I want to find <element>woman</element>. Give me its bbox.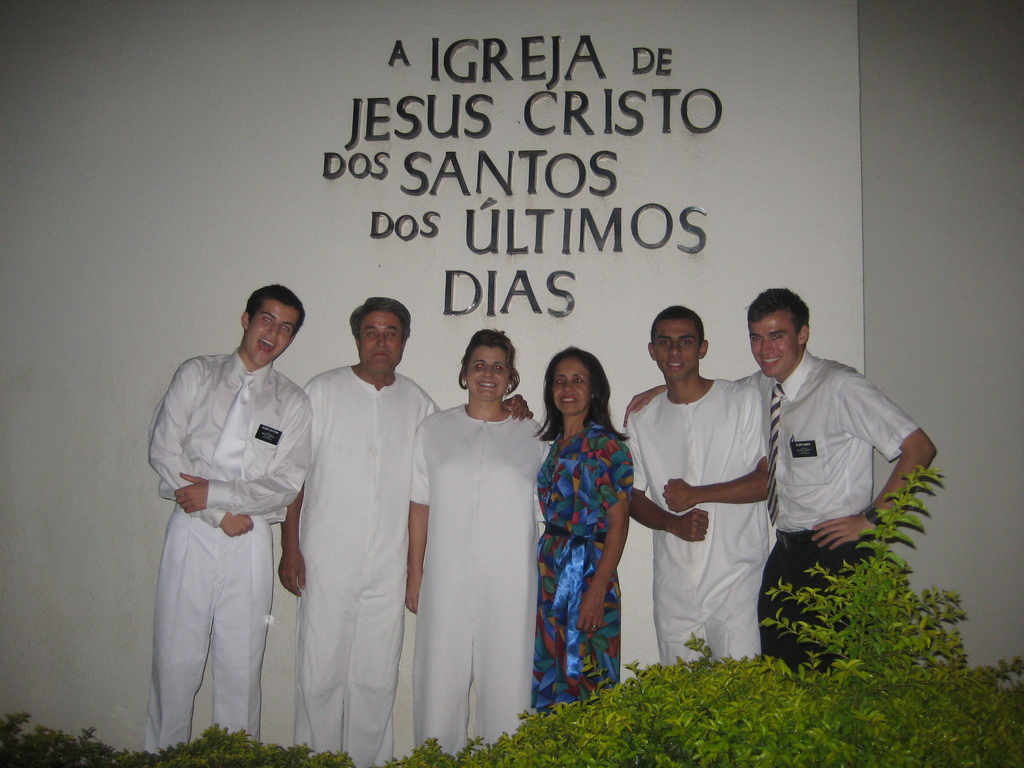
[x1=529, y1=337, x2=633, y2=709].
